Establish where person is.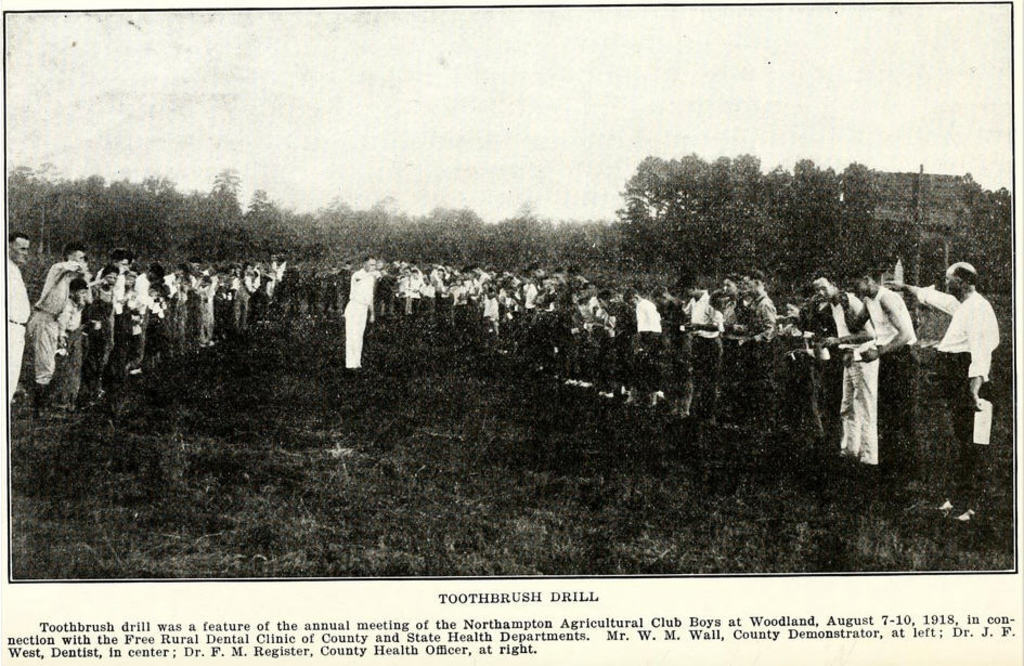
Established at (86,264,119,402).
